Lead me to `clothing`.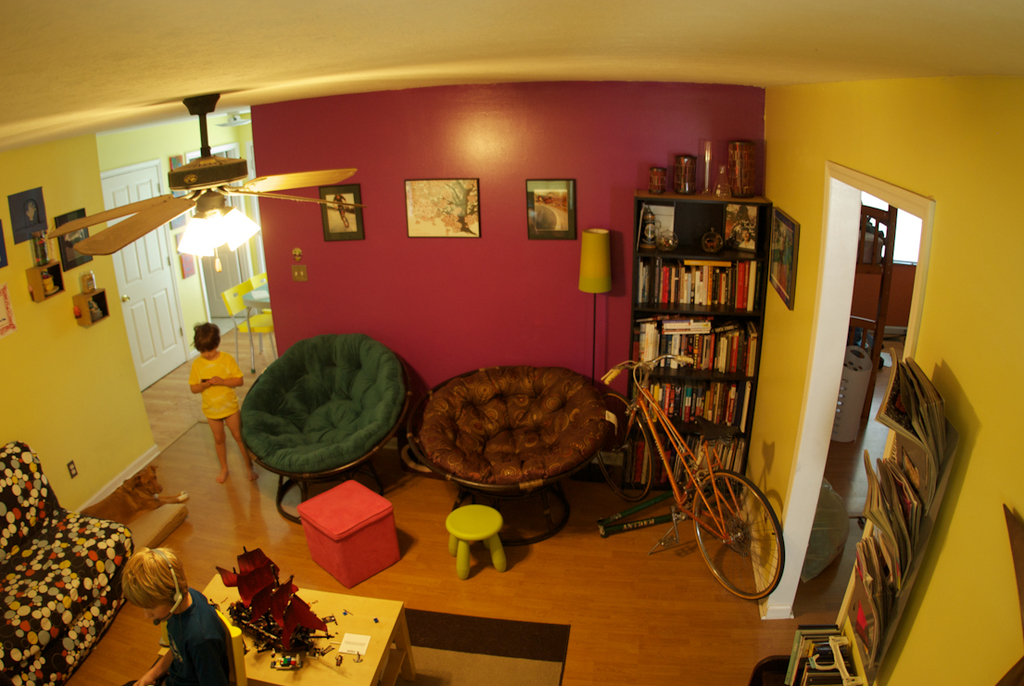
Lead to (left=189, top=353, right=244, bottom=421).
